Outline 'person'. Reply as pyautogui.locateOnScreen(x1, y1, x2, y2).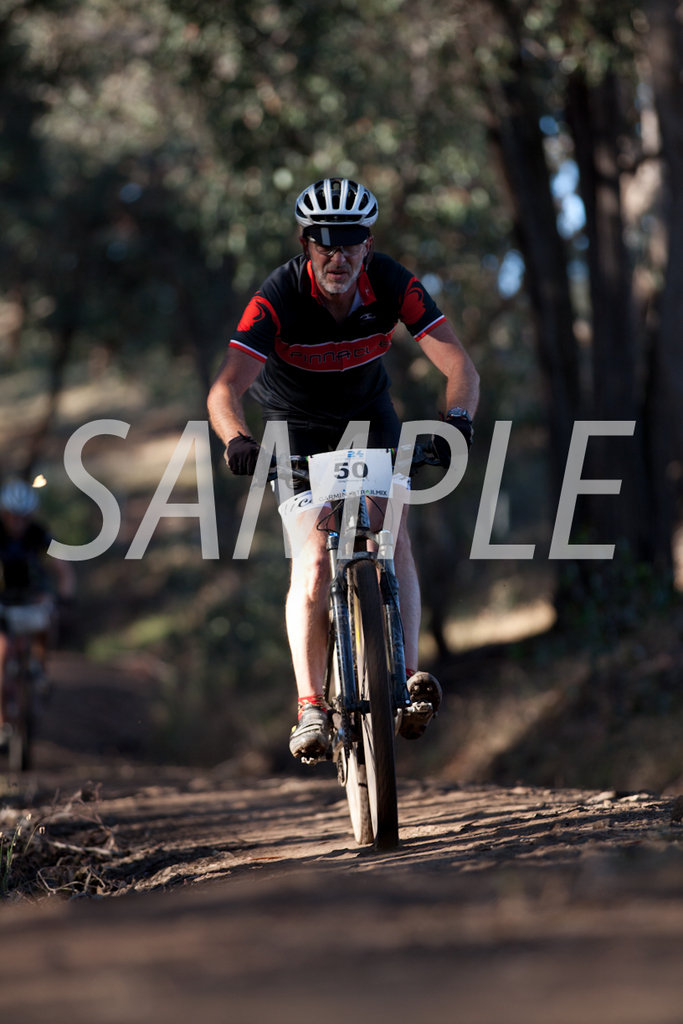
pyautogui.locateOnScreen(223, 191, 454, 794).
